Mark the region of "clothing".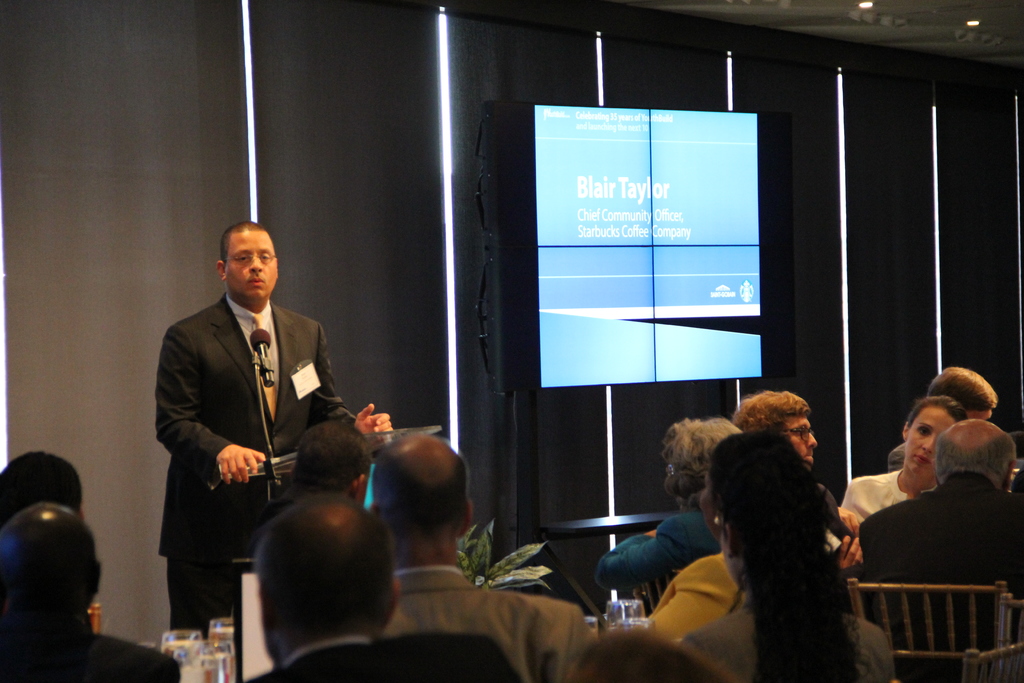
Region: bbox=[151, 242, 349, 622].
